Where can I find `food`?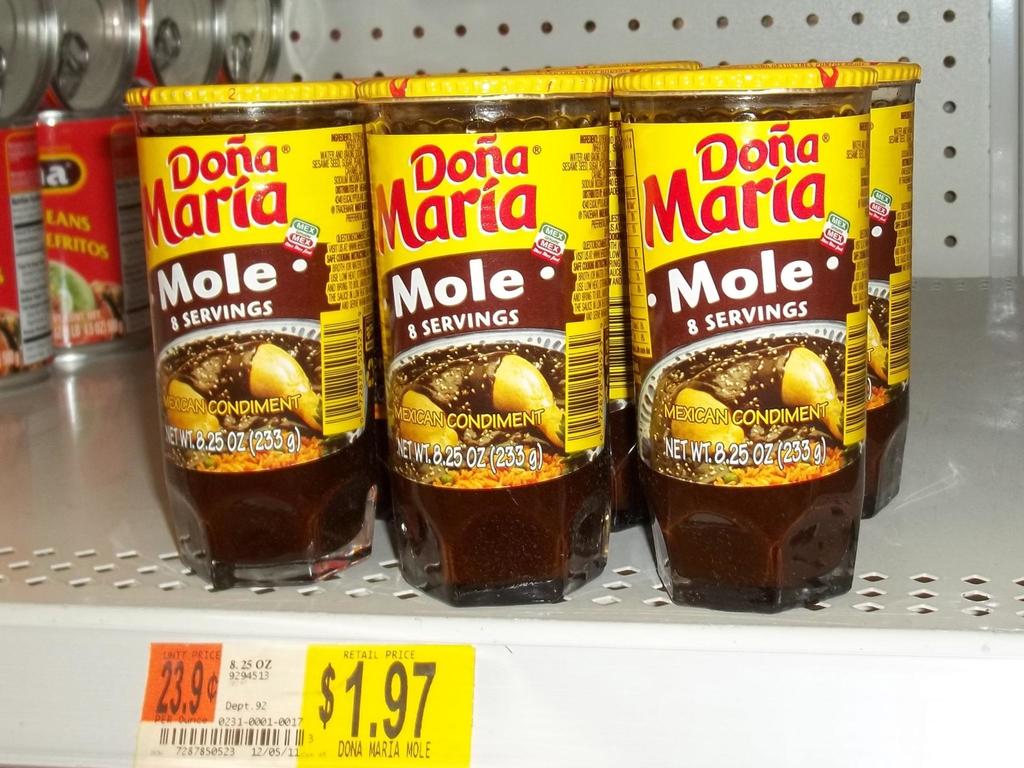
You can find it at select_region(865, 314, 888, 382).
